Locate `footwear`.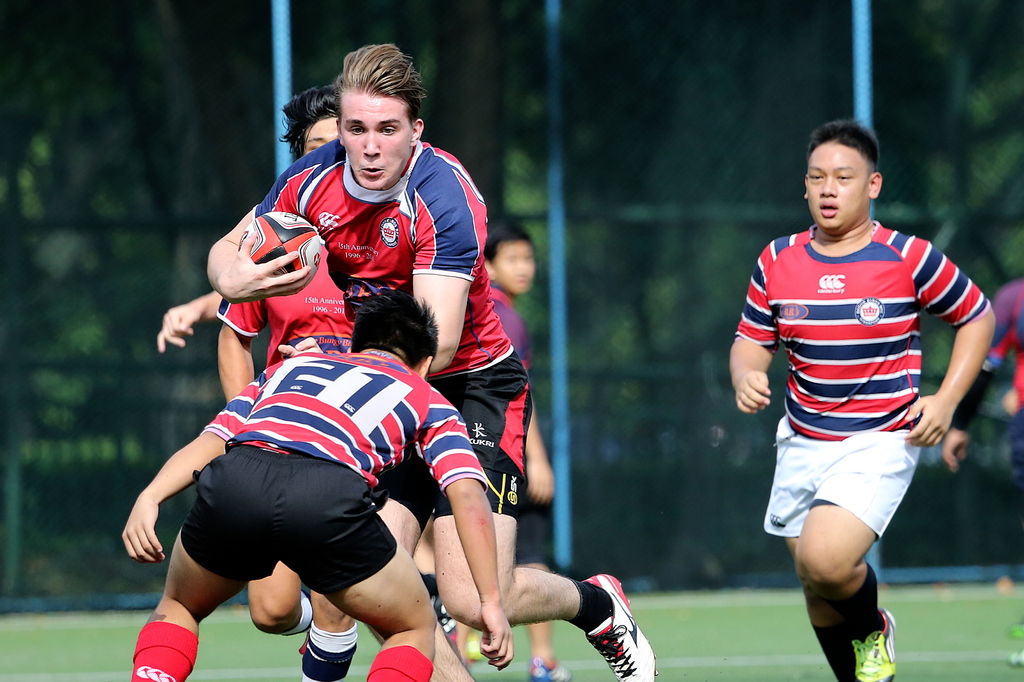
Bounding box: {"left": 581, "top": 586, "right": 652, "bottom": 679}.
